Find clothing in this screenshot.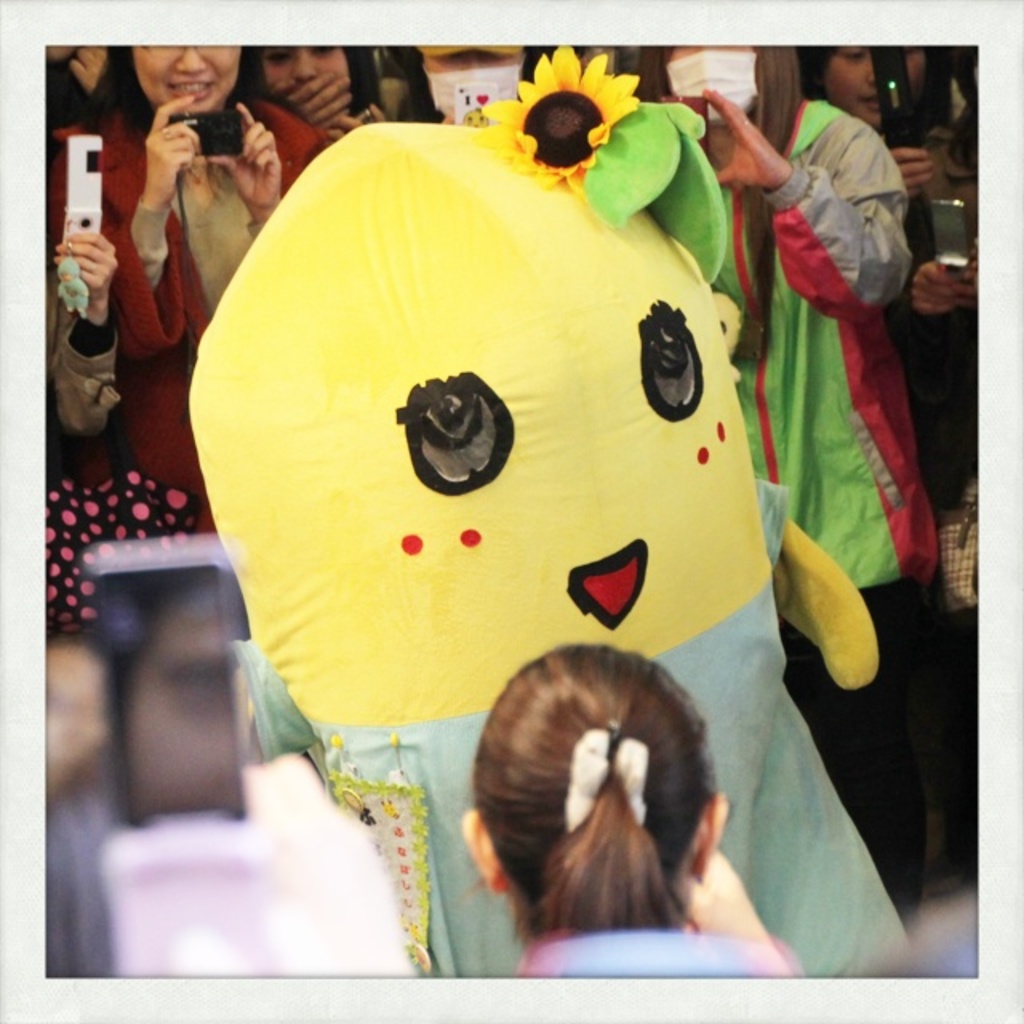
The bounding box for clothing is locate(45, 90, 312, 522).
